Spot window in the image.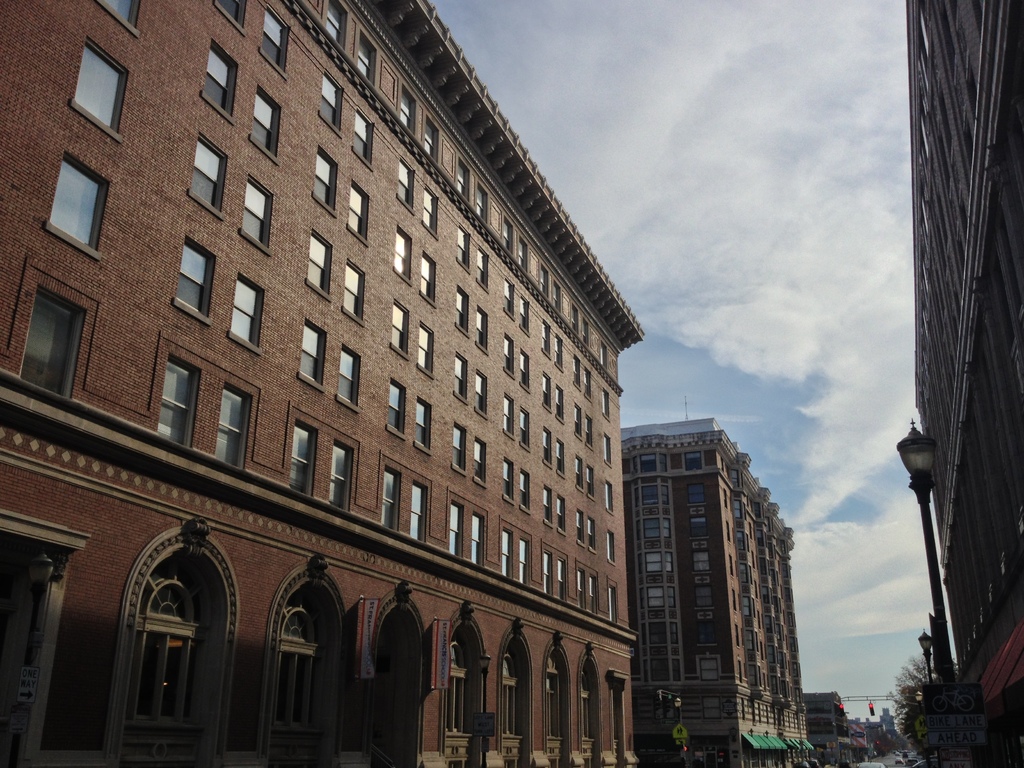
window found at bbox=[212, 0, 250, 38].
